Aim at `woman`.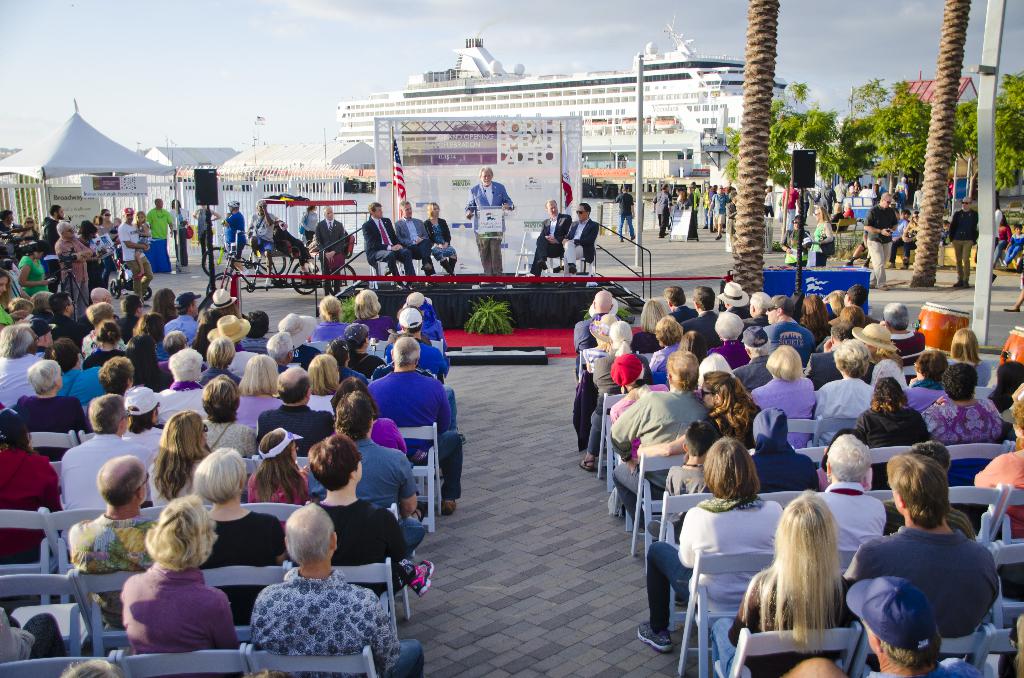
Aimed at 197,336,246,393.
